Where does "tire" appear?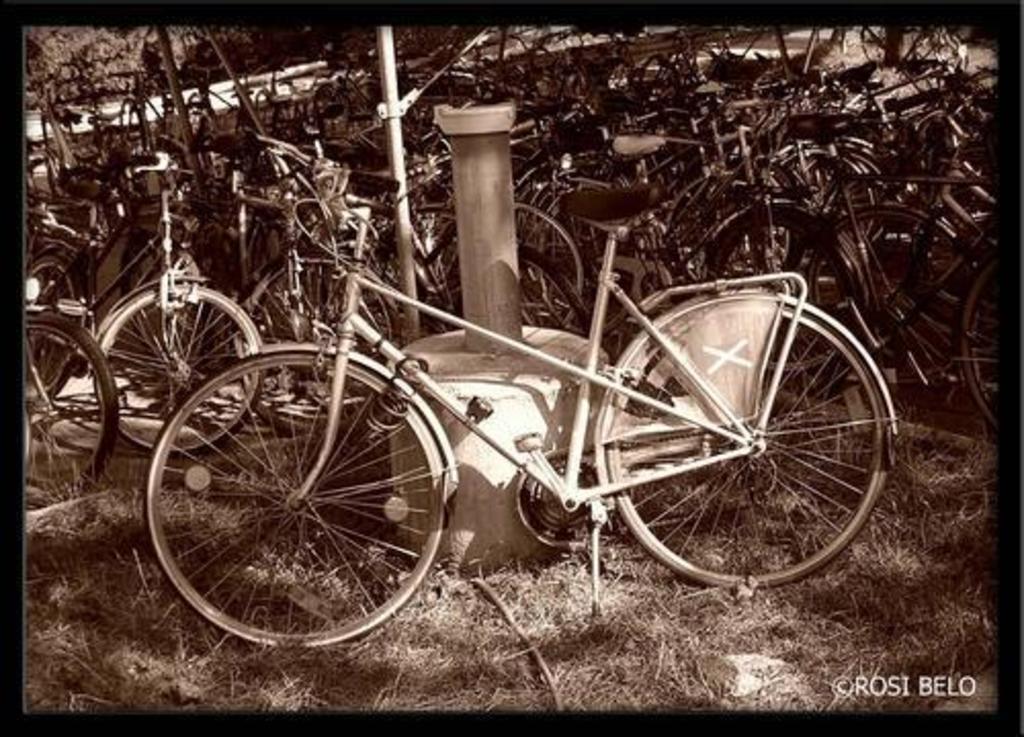
Appears at box=[811, 209, 967, 405].
